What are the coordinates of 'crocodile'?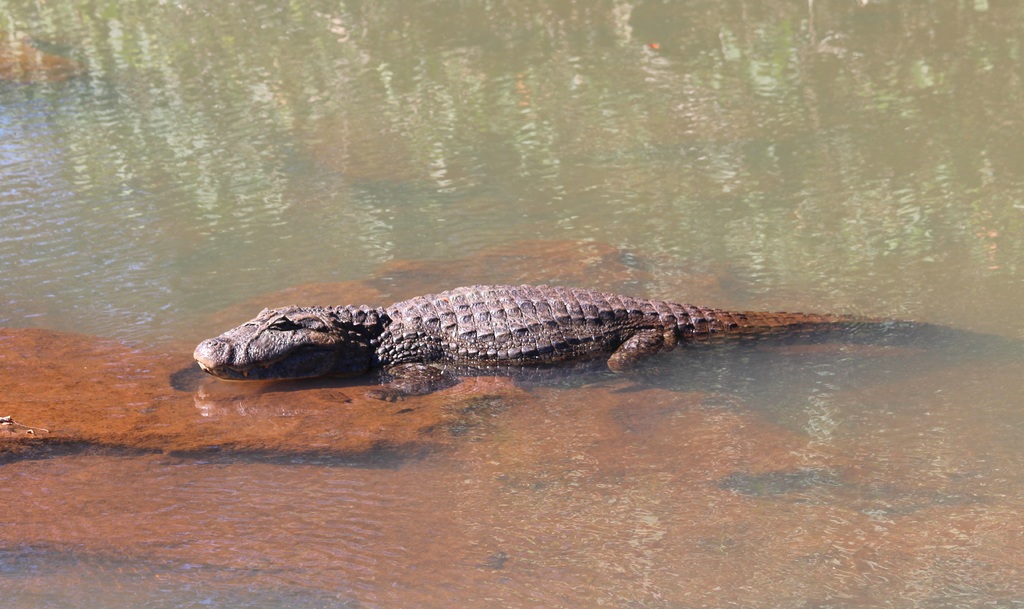
[191, 281, 1023, 406].
